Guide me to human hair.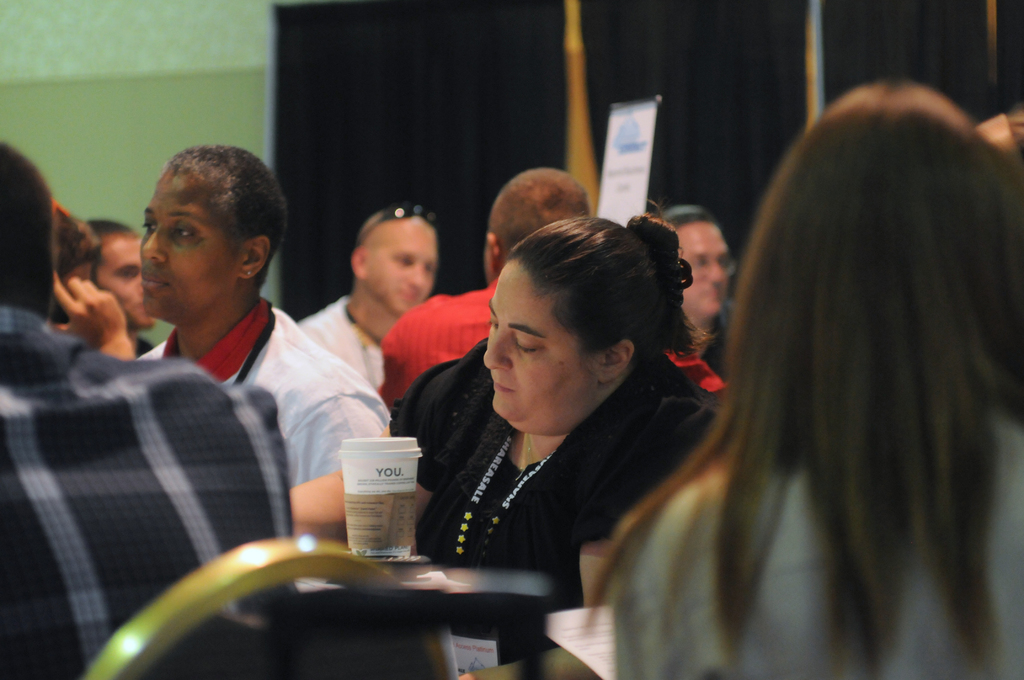
Guidance: 0/147/62/309.
